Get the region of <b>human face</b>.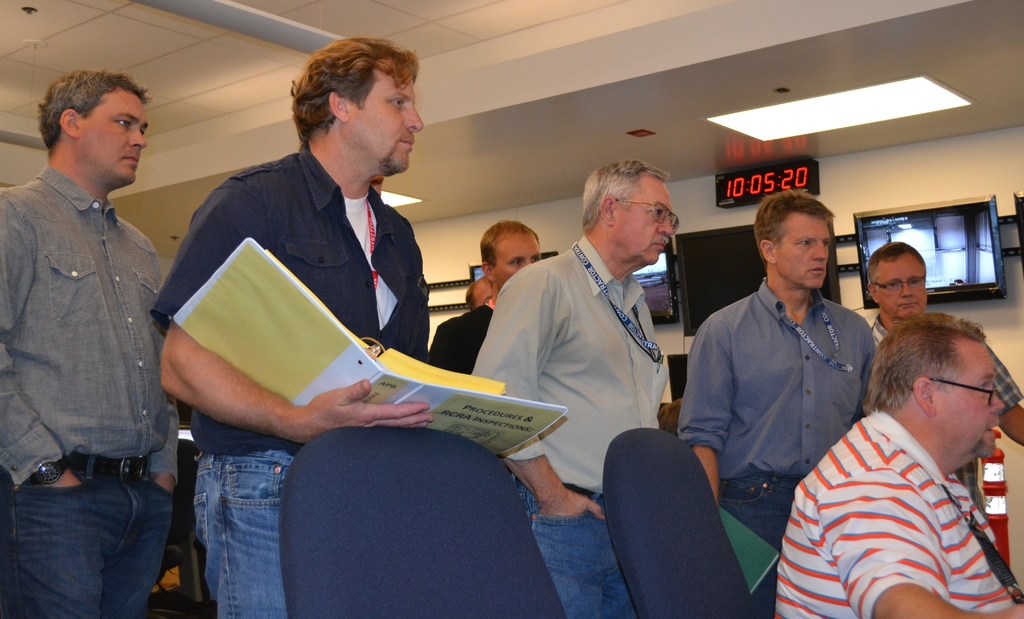
<bbox>473, 277, 496, 309</bbox>.
